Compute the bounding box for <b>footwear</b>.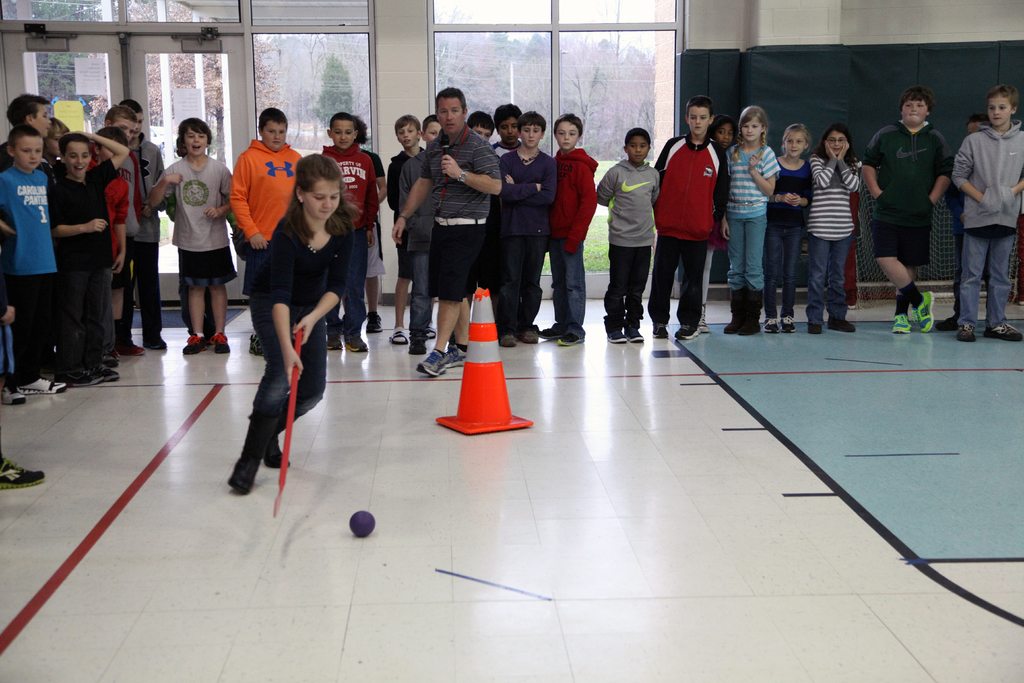
region(623, 325, 643, 342).
